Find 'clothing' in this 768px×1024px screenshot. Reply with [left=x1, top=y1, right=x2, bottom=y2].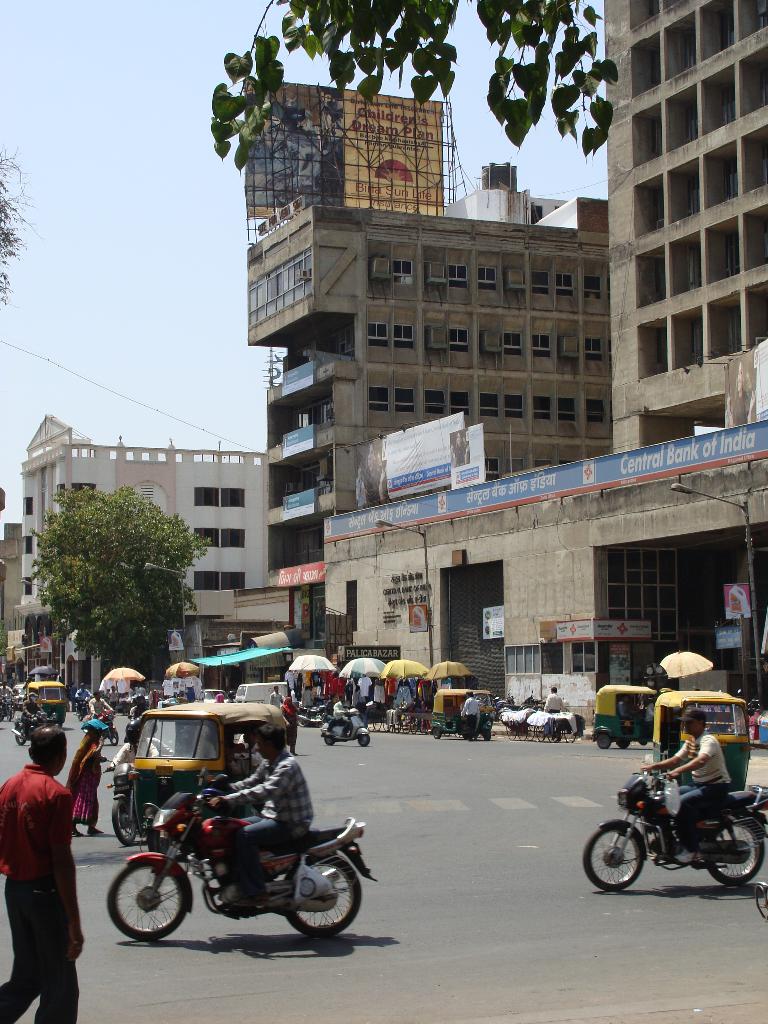
[left=544, top=705, right=561, bottom=736].
